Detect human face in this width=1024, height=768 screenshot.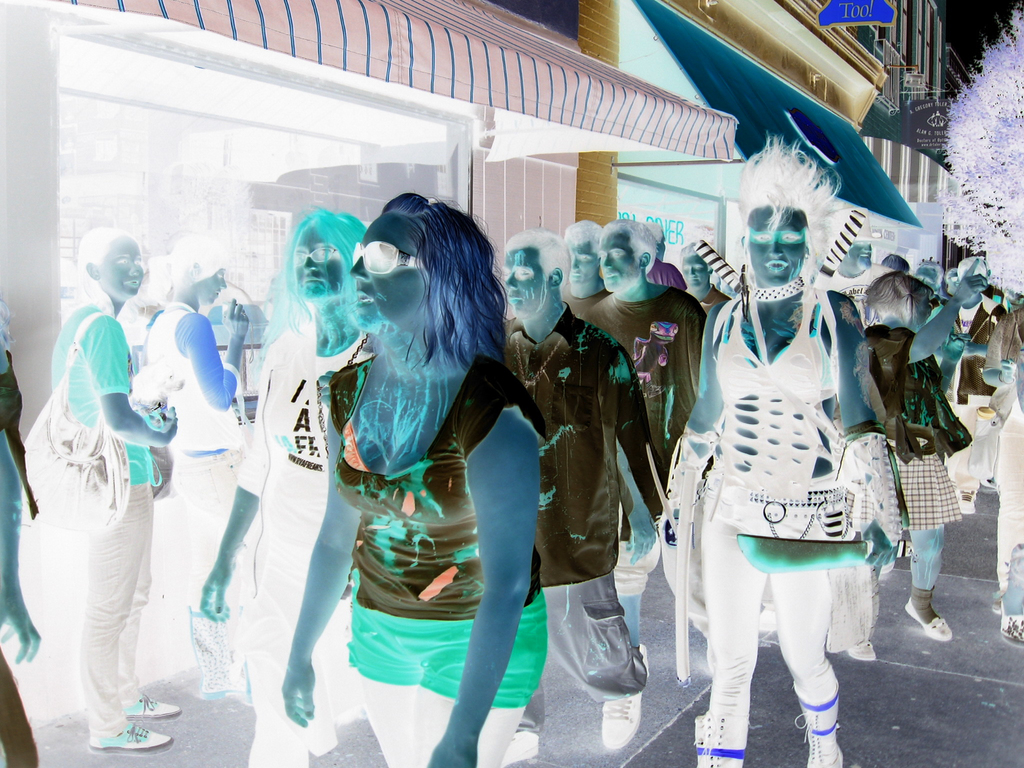
Detection: {"left": 749, "top": 206, "right": 805, "bottom": 287}.
